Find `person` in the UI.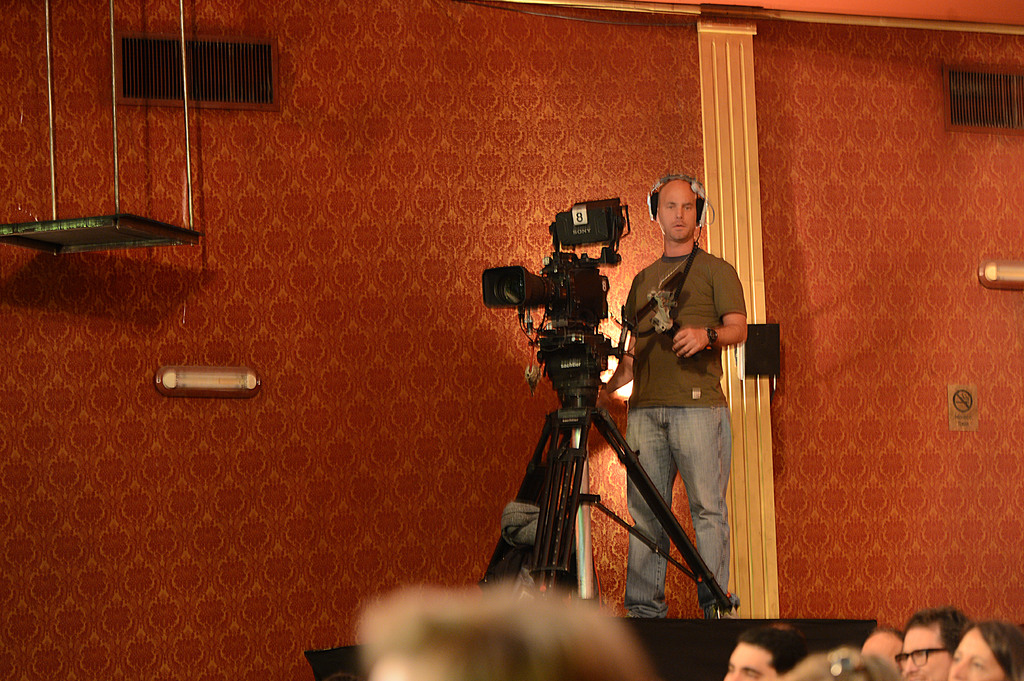
UI element at 859:627:907:680.
